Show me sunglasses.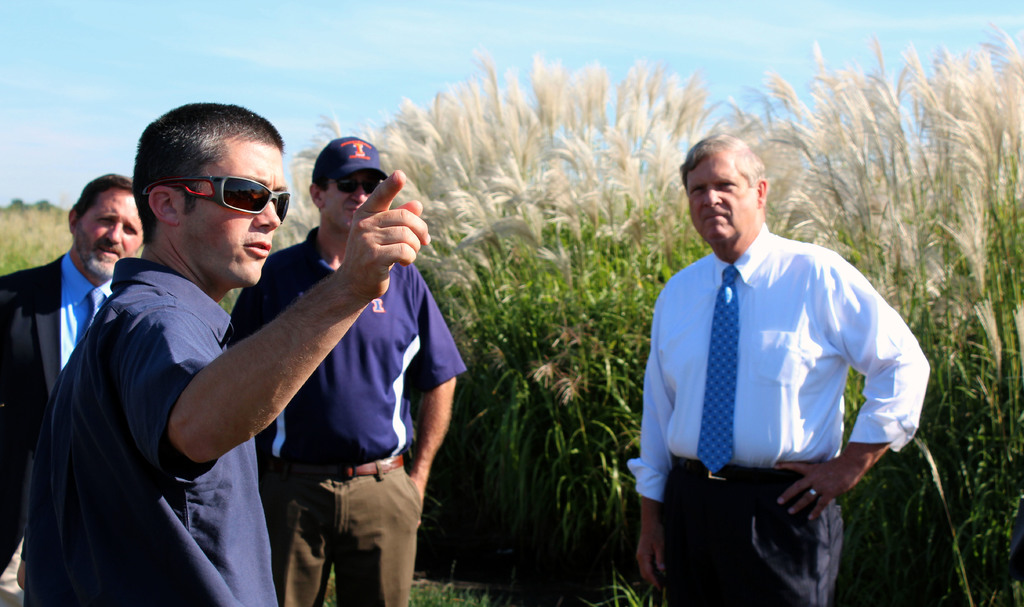
sunglasses is here: {"x1": 323, "y1": 171, "x2": 385, "y2": 199}.
